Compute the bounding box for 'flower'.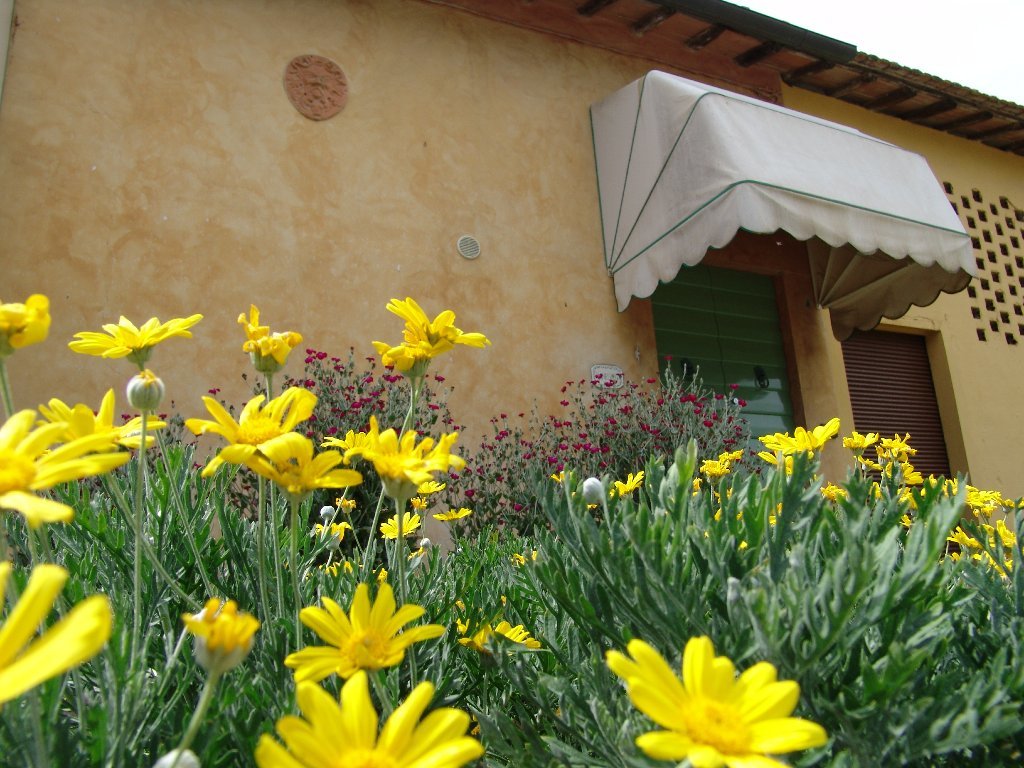
bbox(377, 513, 419, 540).
